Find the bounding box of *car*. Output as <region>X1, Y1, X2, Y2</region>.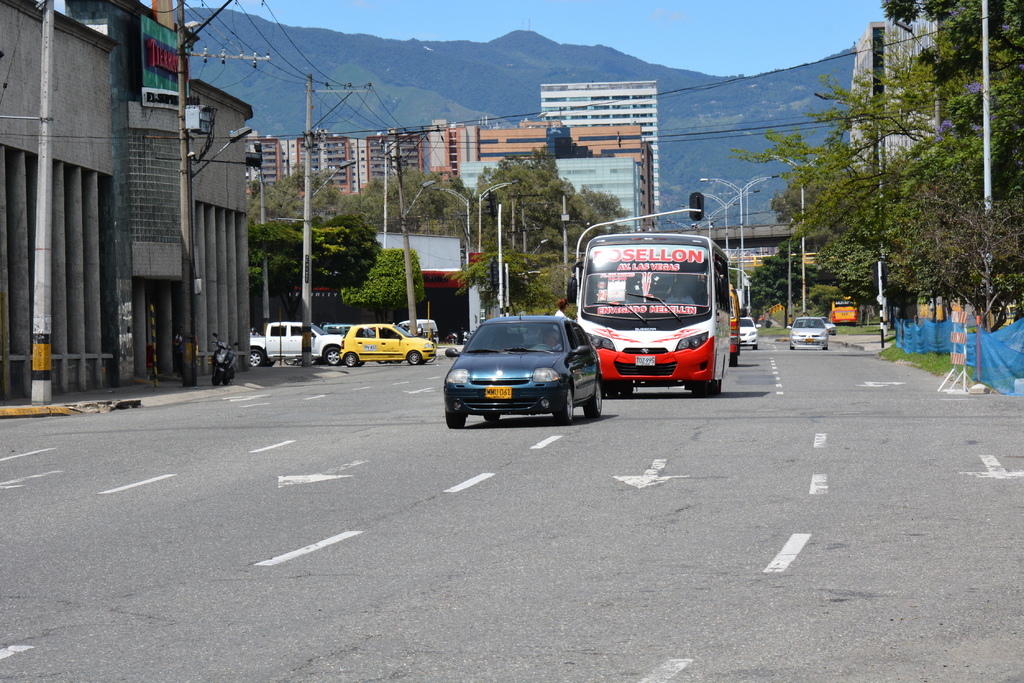
<region>435, 310, 608, 431</region>.
